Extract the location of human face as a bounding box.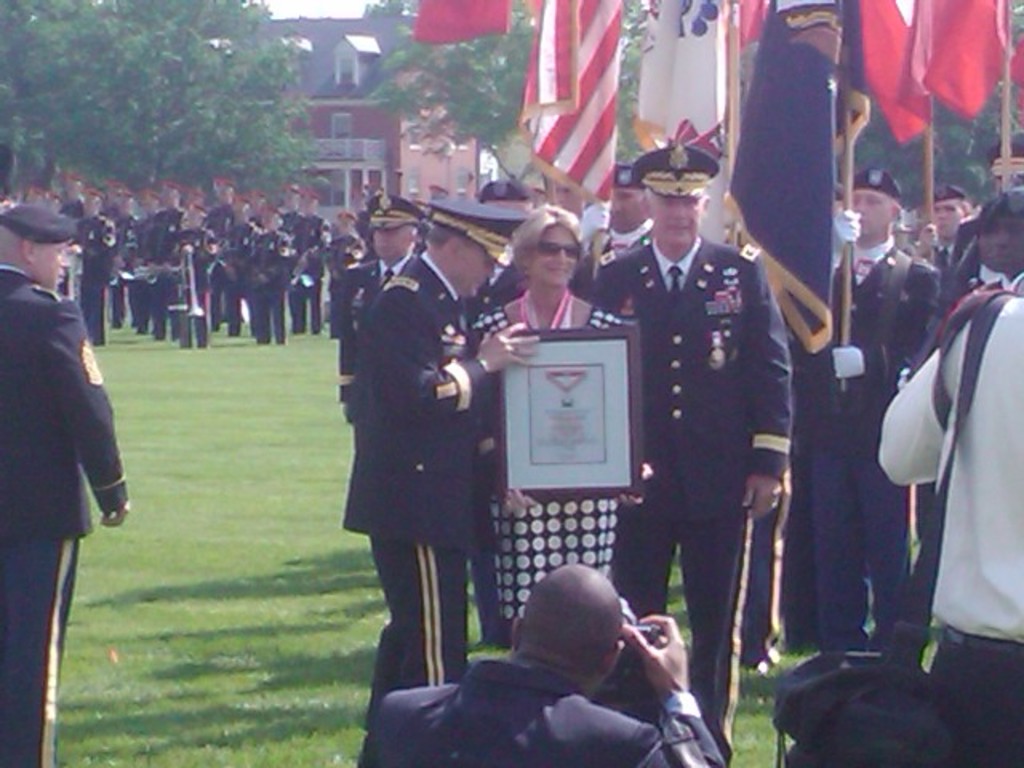
rect(373, 222, 413, 256).
